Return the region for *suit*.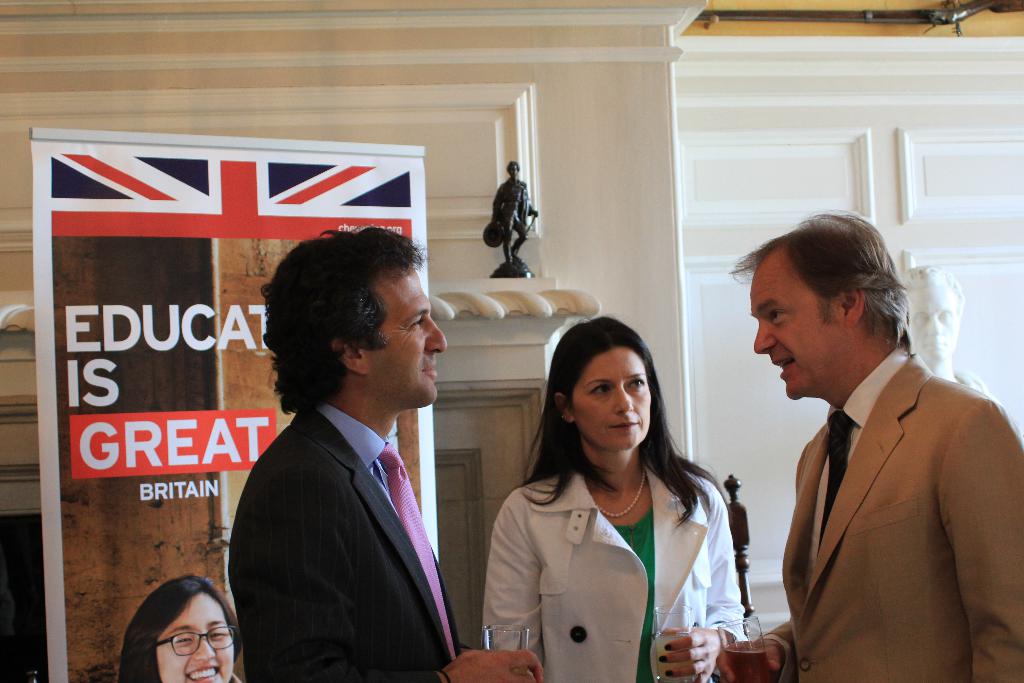
207:310:493:667.
